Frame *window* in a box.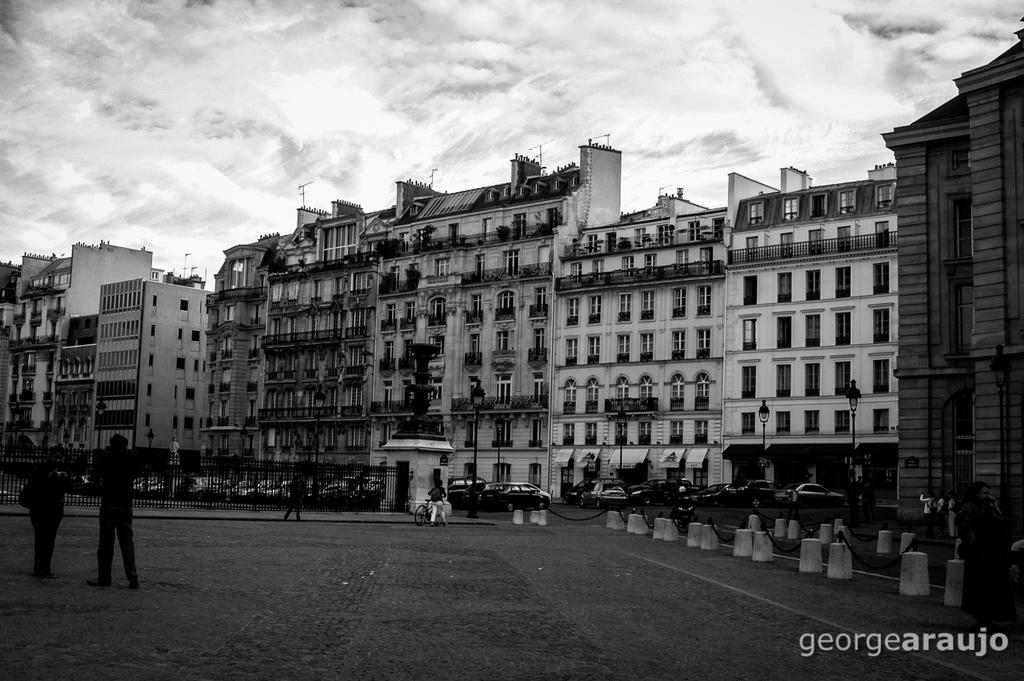
select_region(614, 425, 628, 447).
